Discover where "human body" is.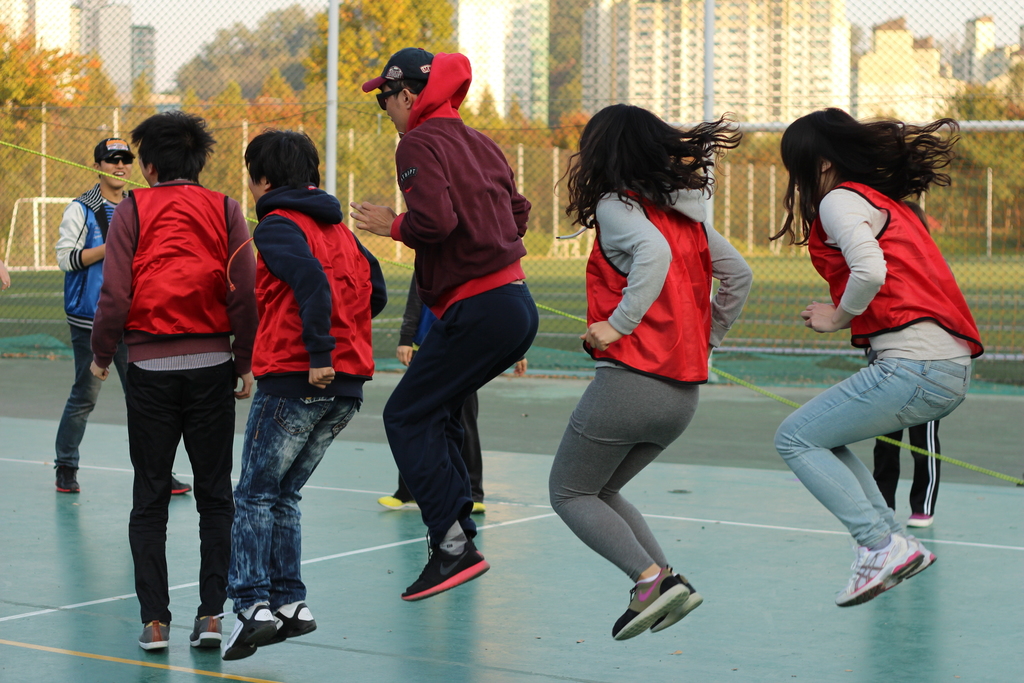
Discovered at (left=86, top=109, right=262, bottom=648).
